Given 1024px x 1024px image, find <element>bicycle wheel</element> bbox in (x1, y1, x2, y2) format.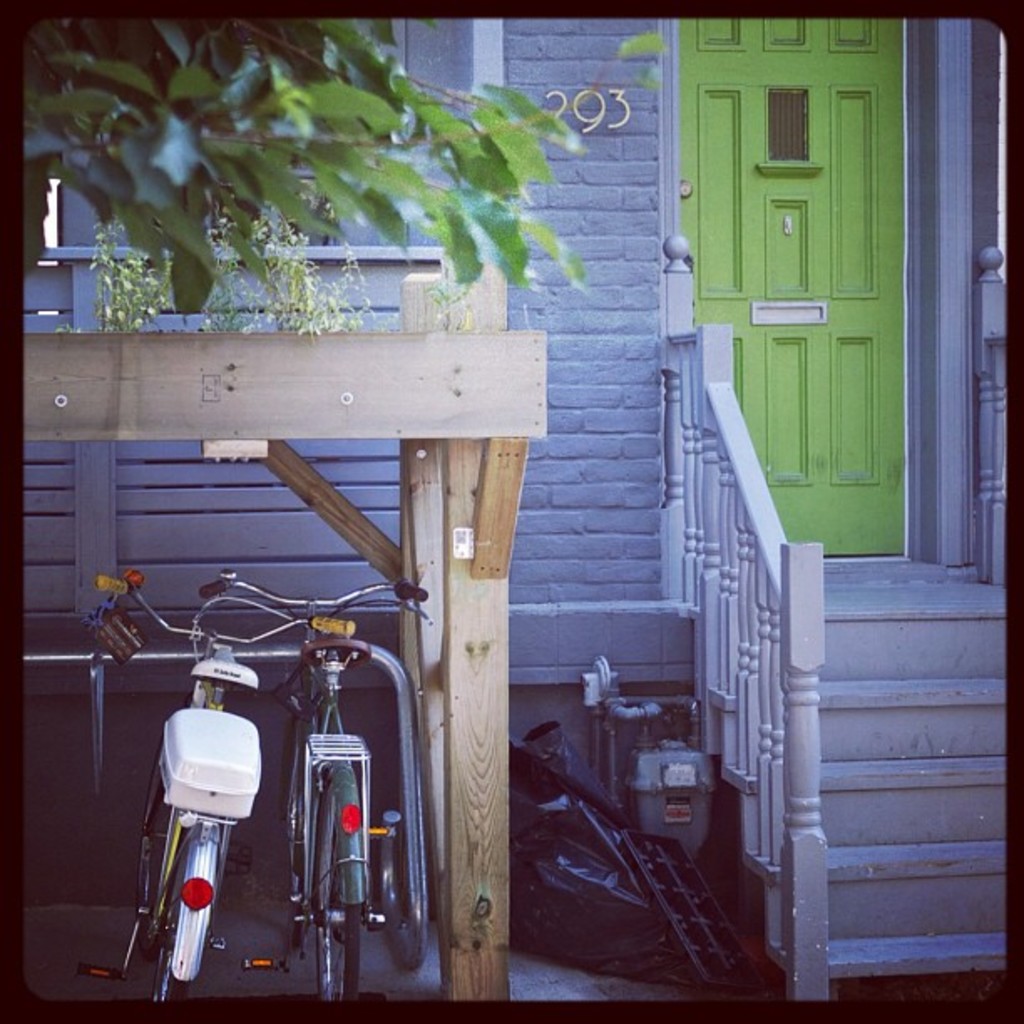
(303, 776, 378, 1004).
